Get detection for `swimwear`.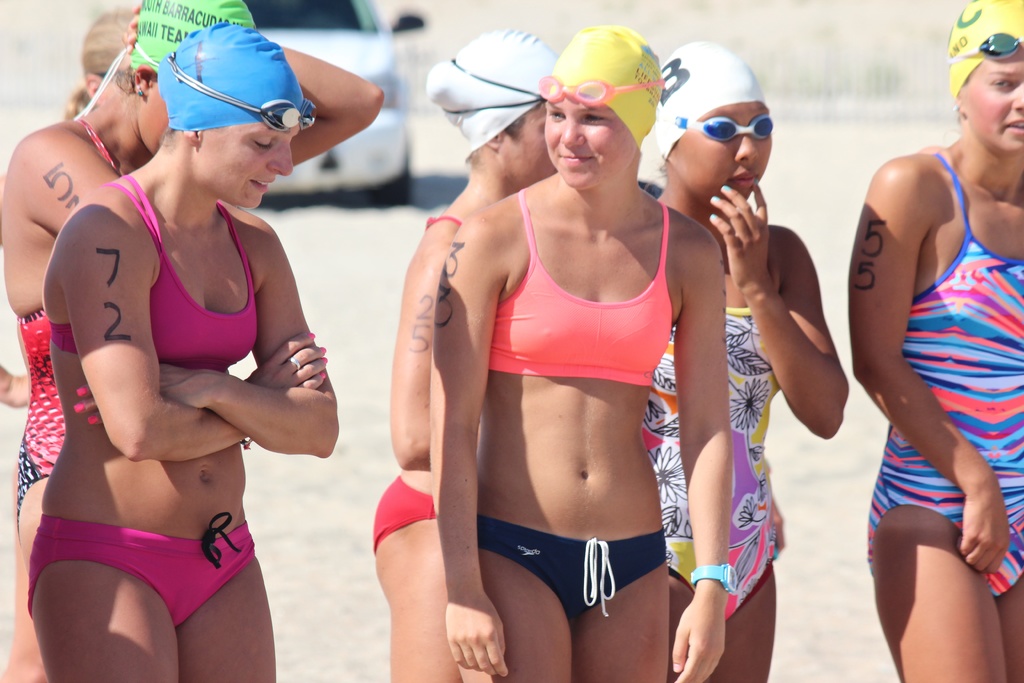
Detection: bbox(436, 29, 736, 679).
